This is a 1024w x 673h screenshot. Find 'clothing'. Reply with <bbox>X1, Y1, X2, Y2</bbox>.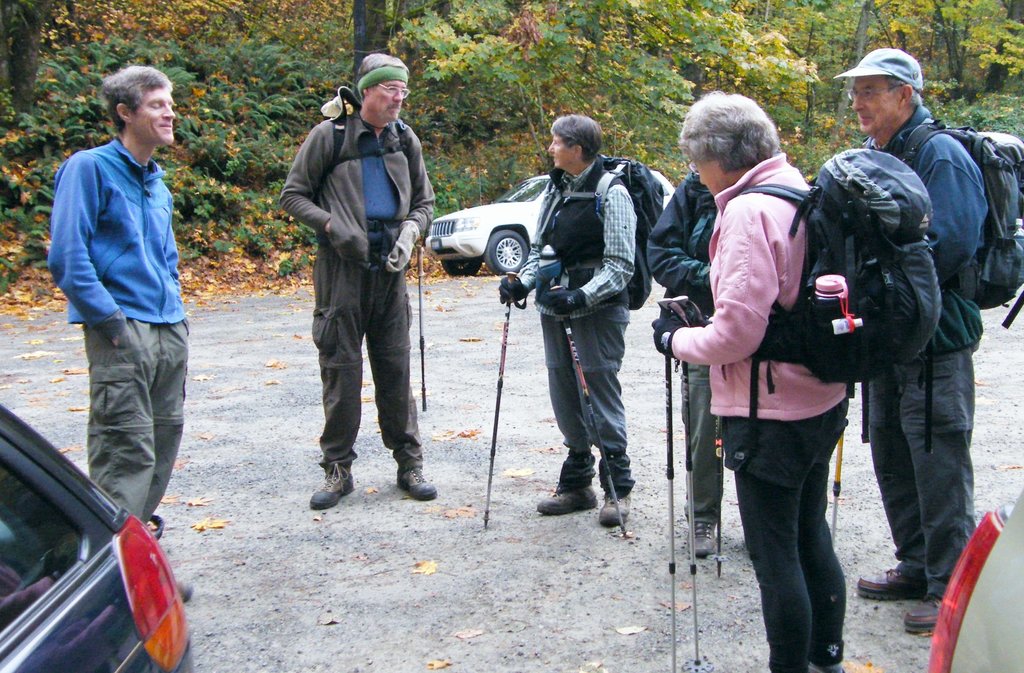
<bbox>521, 158, 639, 489</bbox>.
